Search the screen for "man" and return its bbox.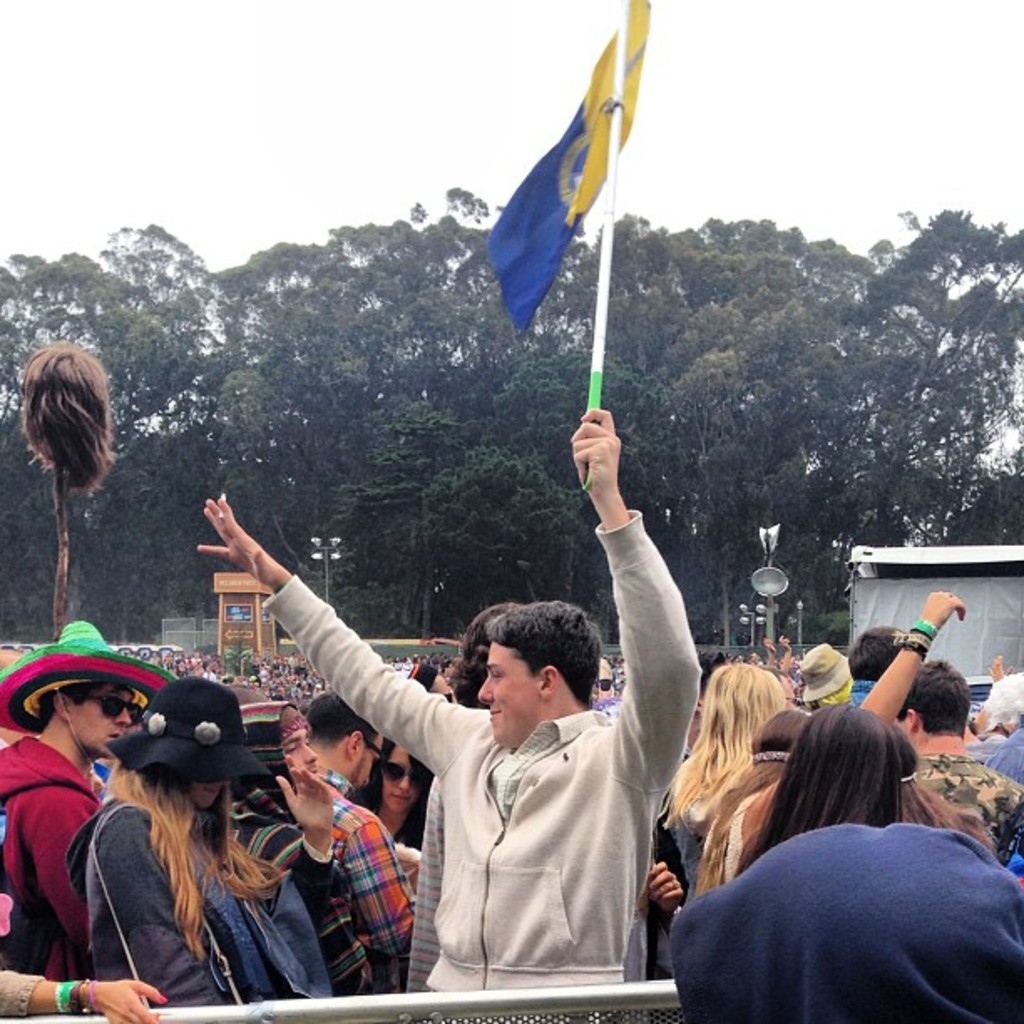
Found: BBox(868, 648, 1022, 878).
